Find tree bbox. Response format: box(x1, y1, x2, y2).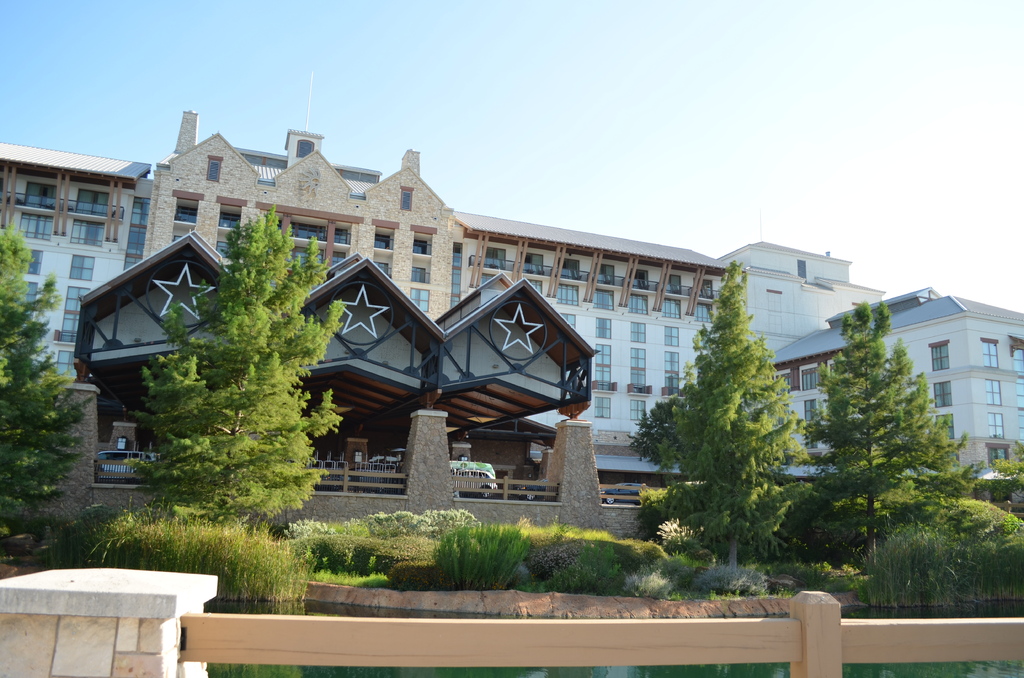
box(905, 437, 993, 536).
